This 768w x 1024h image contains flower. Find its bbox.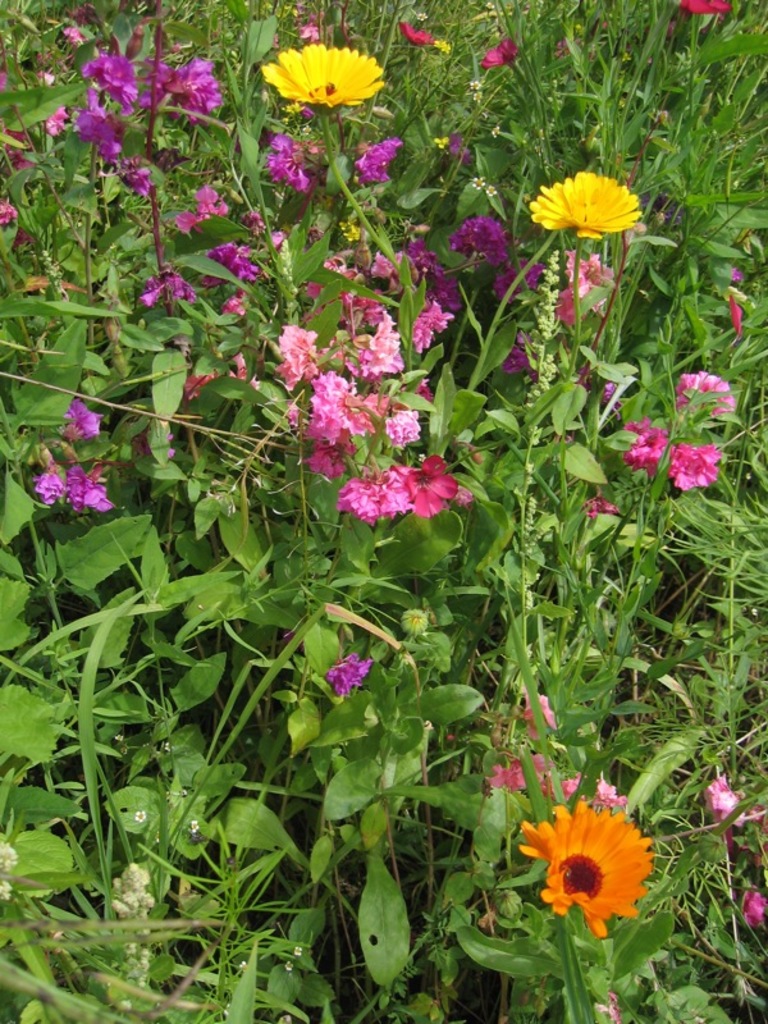
bbox=[529, 691, 573, 740].
